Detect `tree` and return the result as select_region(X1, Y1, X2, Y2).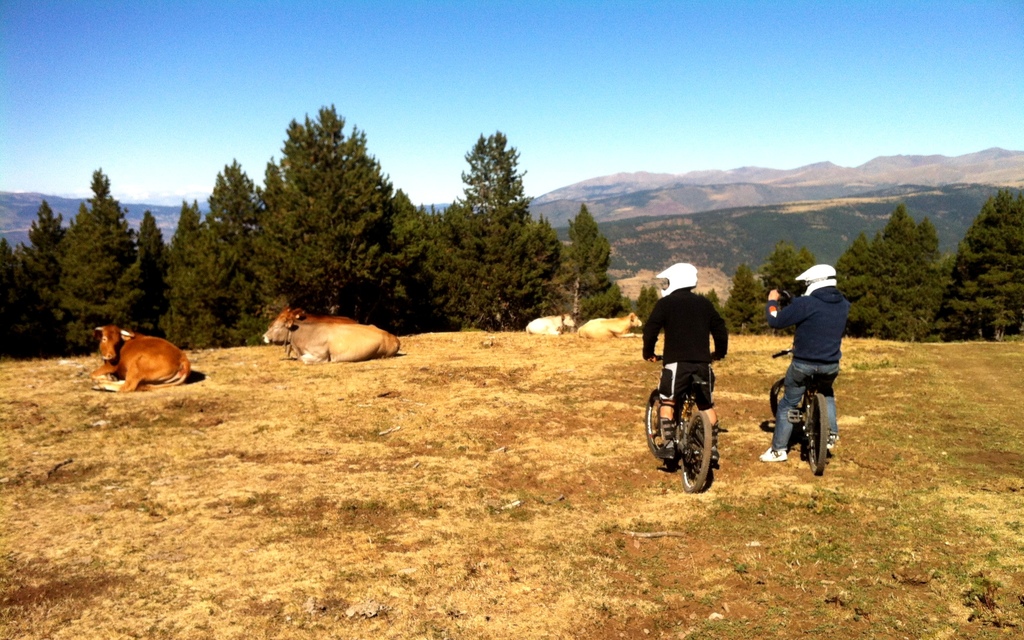
select_region(834, 233, 871, 342).
